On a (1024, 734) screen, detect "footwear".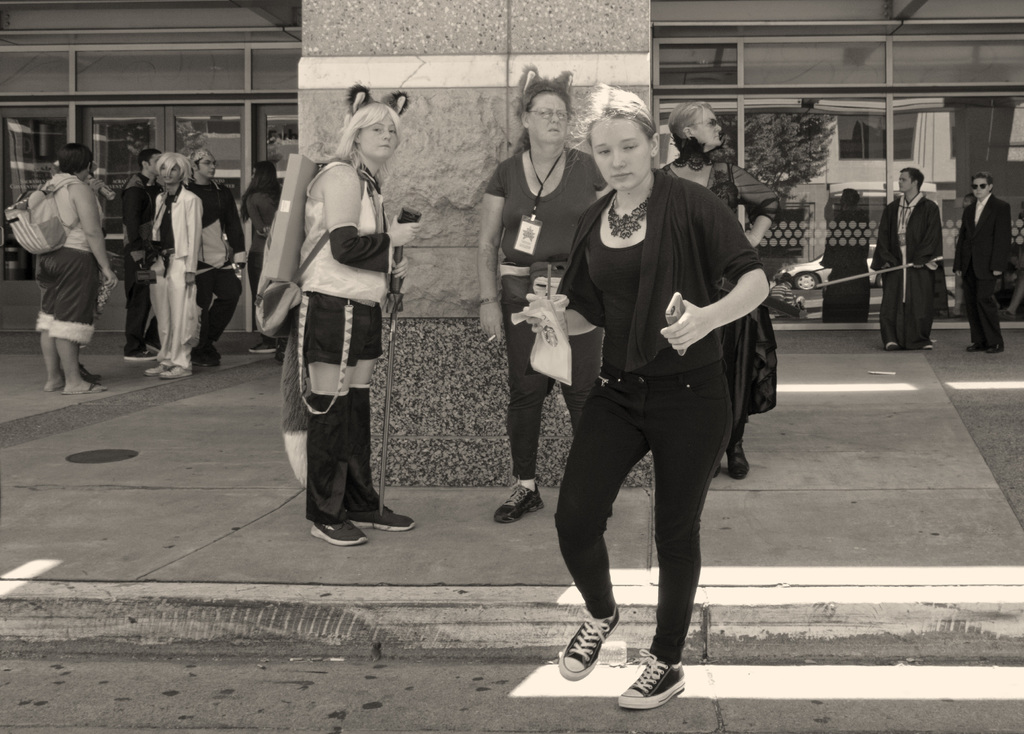
881/335/900/351.
